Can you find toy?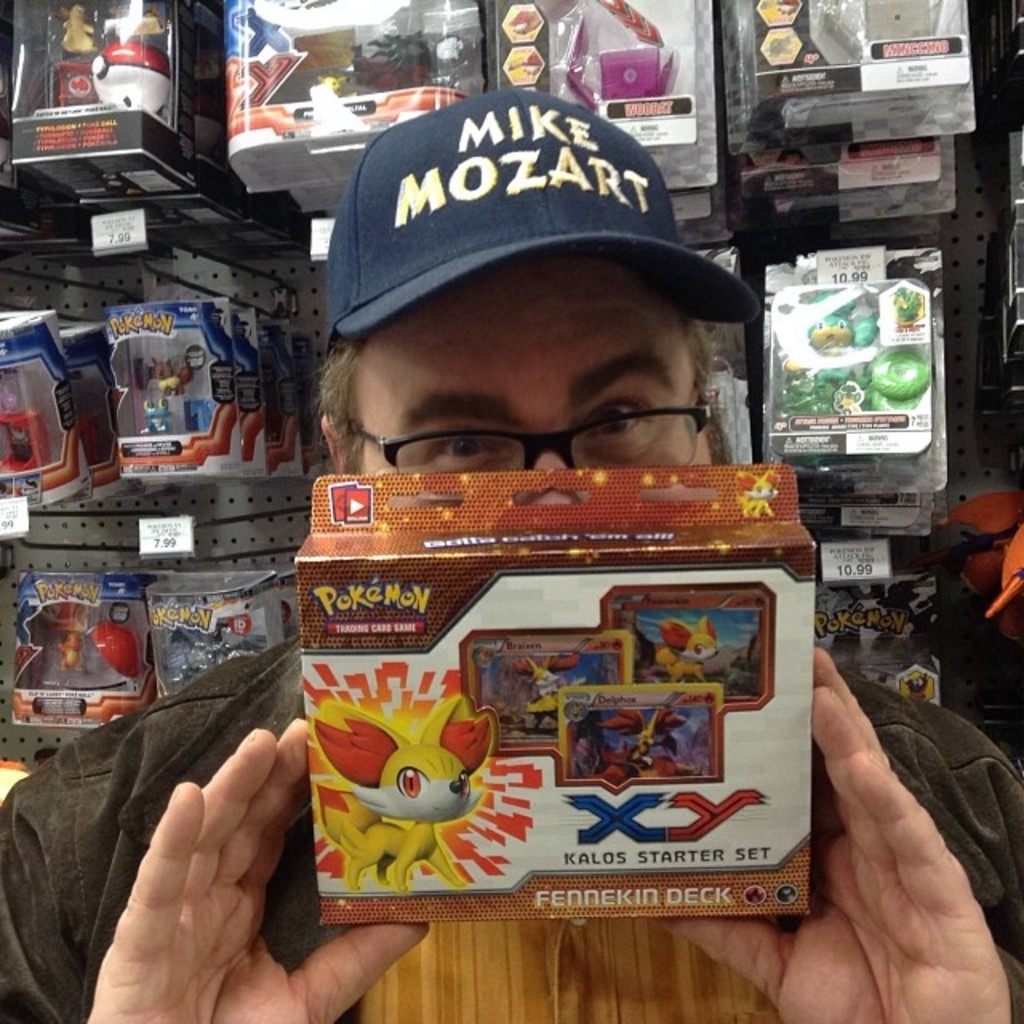
Yes, bounding box: BBox(179, 394, 218, 438).
